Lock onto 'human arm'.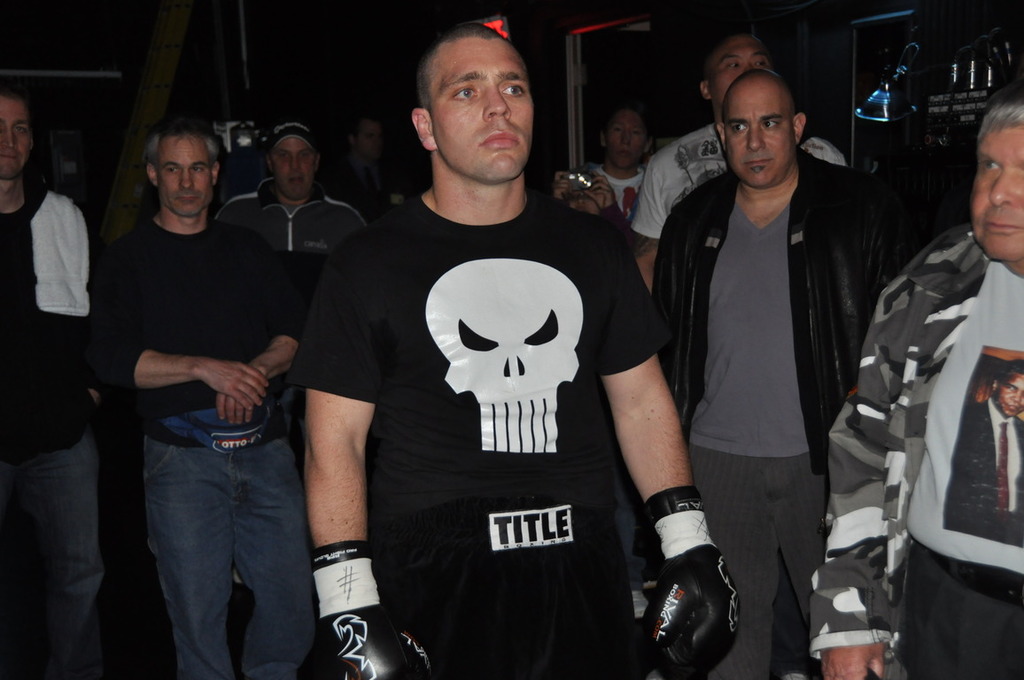
Locked: crop(295, 237, 431, 679).
